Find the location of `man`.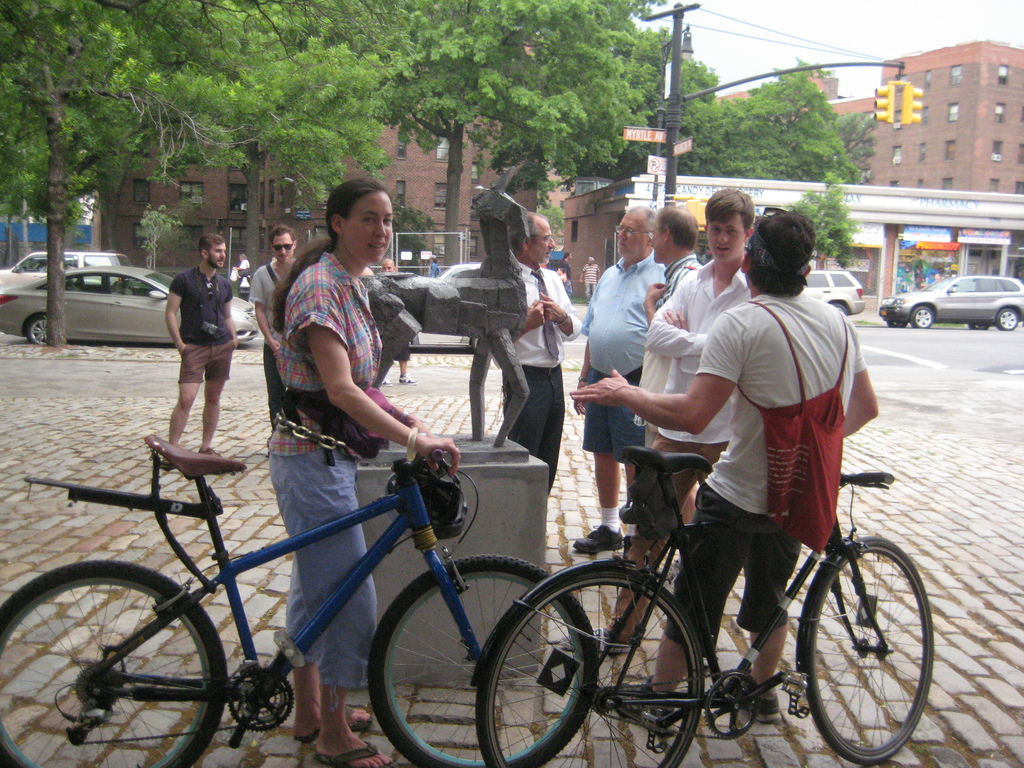
Location: bbox=[568, 184, 749, 663].
